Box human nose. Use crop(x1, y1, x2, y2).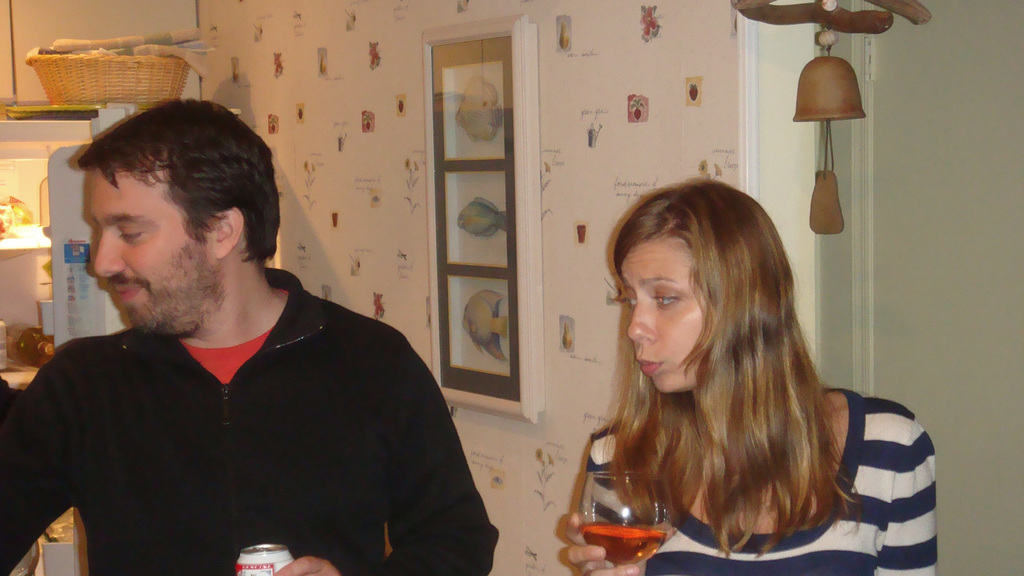
crop(89, 228, 127, 284).
